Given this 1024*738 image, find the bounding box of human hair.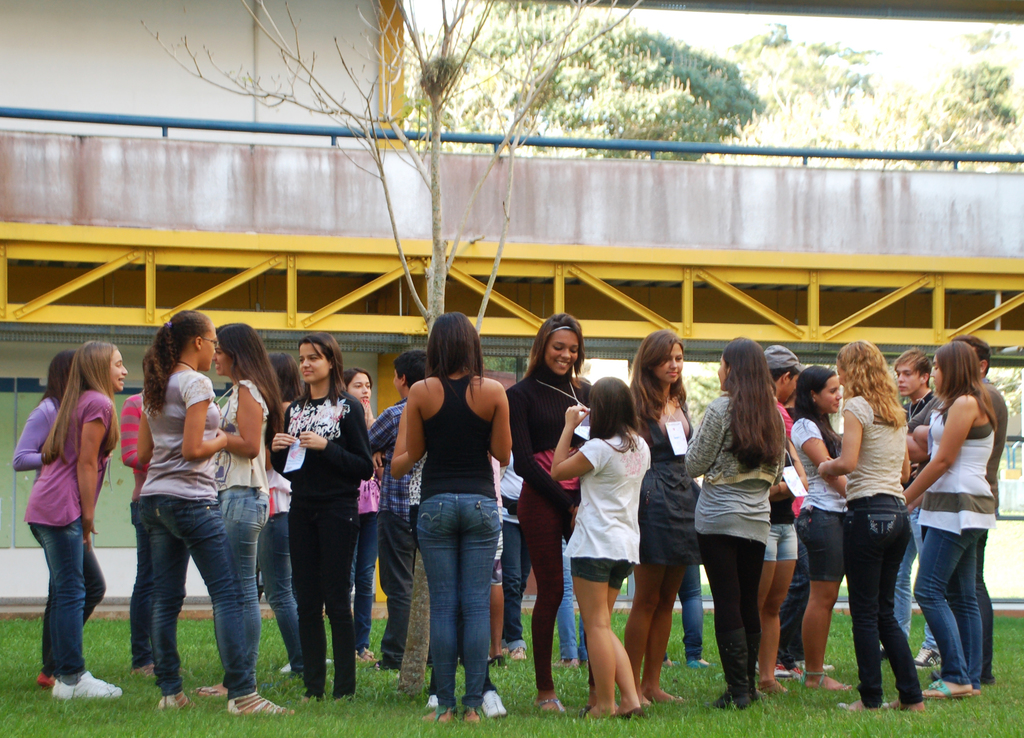
(x1=633, y1=328, x2=691, y2=429).
